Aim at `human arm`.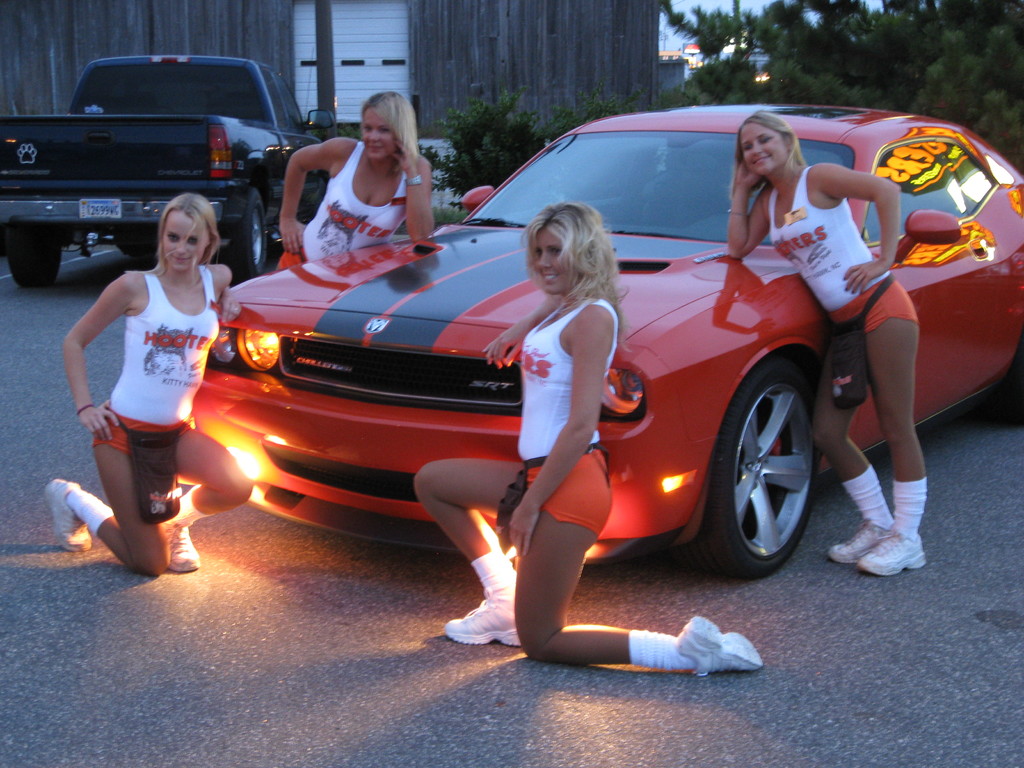
Aimed at (x1=723, y1=156, x2=772, y2=258).
